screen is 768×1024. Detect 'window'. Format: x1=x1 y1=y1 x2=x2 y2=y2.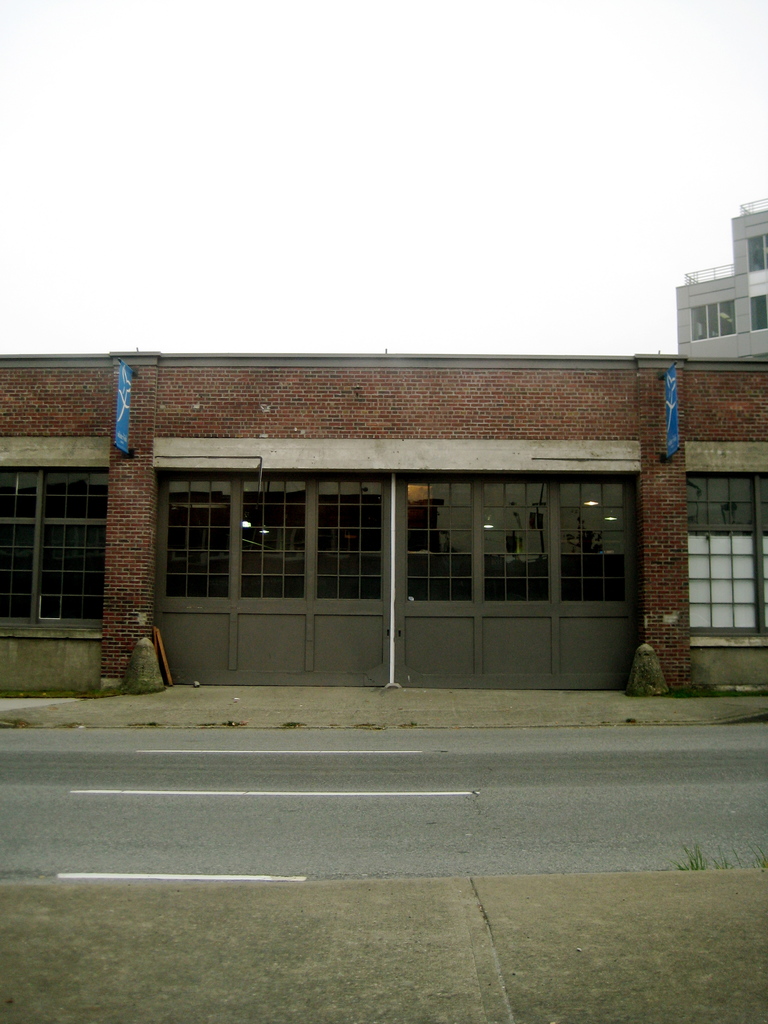
x1=0 y1=461 x2=109 y2=636.
